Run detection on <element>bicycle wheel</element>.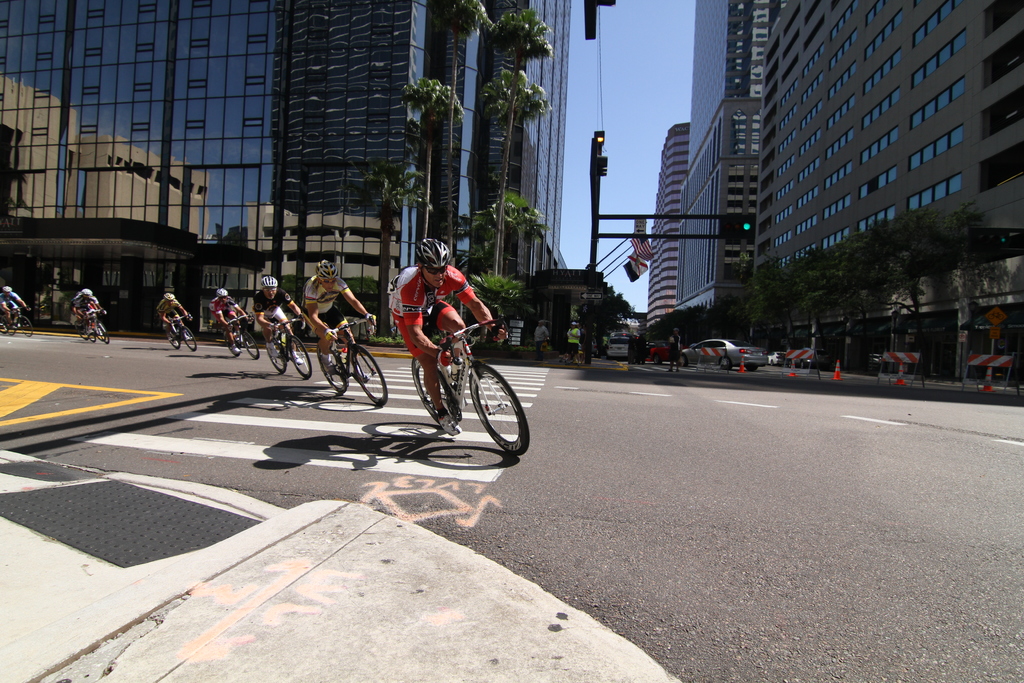
Result: crop(20, 316, 33, 340).
